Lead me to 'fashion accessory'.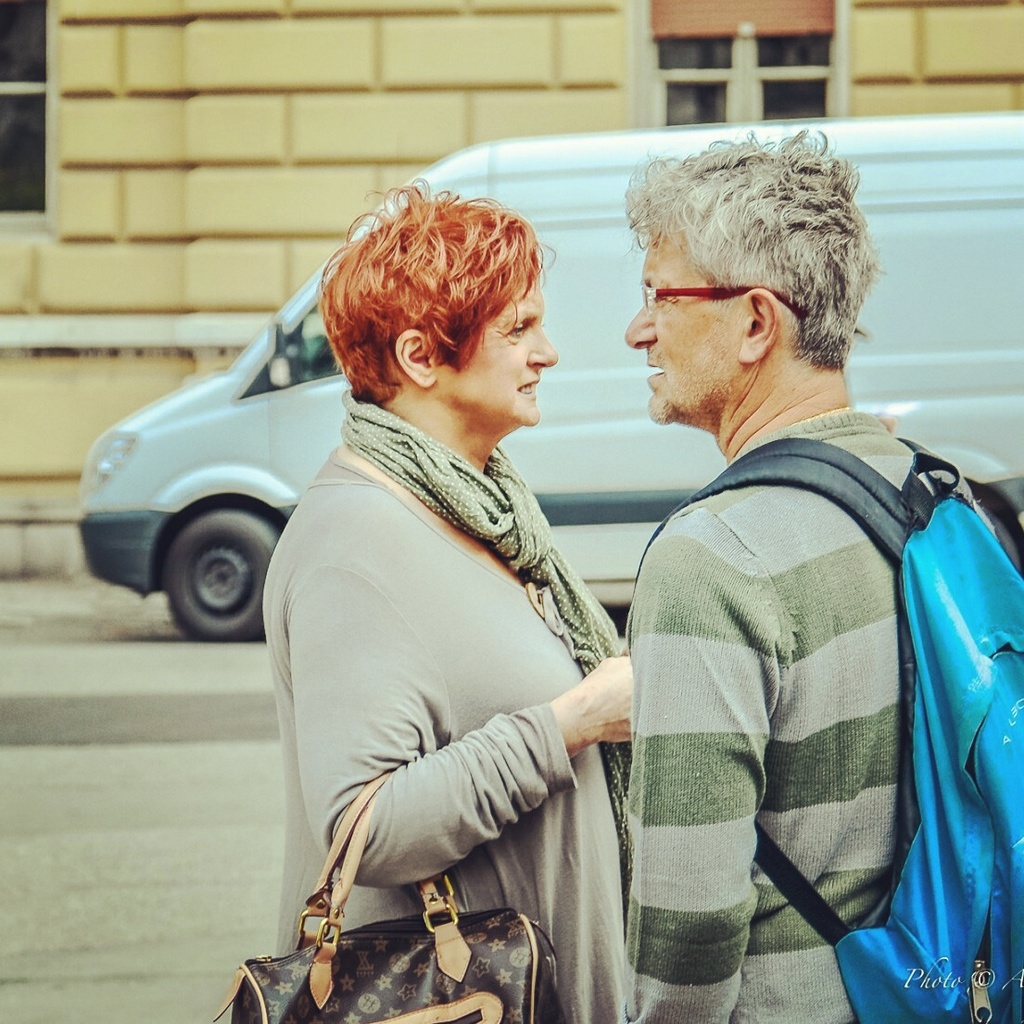
Lead to BBox(209, 768, 570, 1023).
